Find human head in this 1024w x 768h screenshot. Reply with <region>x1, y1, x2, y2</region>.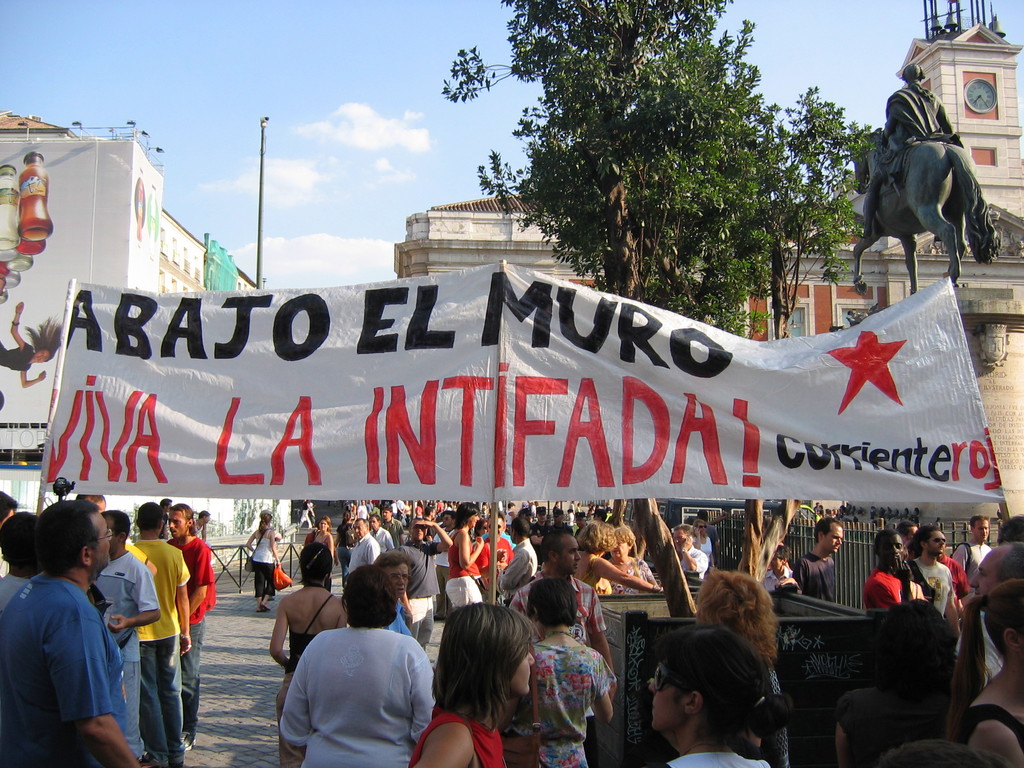
<region>296, 541, 333, 586</region>.
